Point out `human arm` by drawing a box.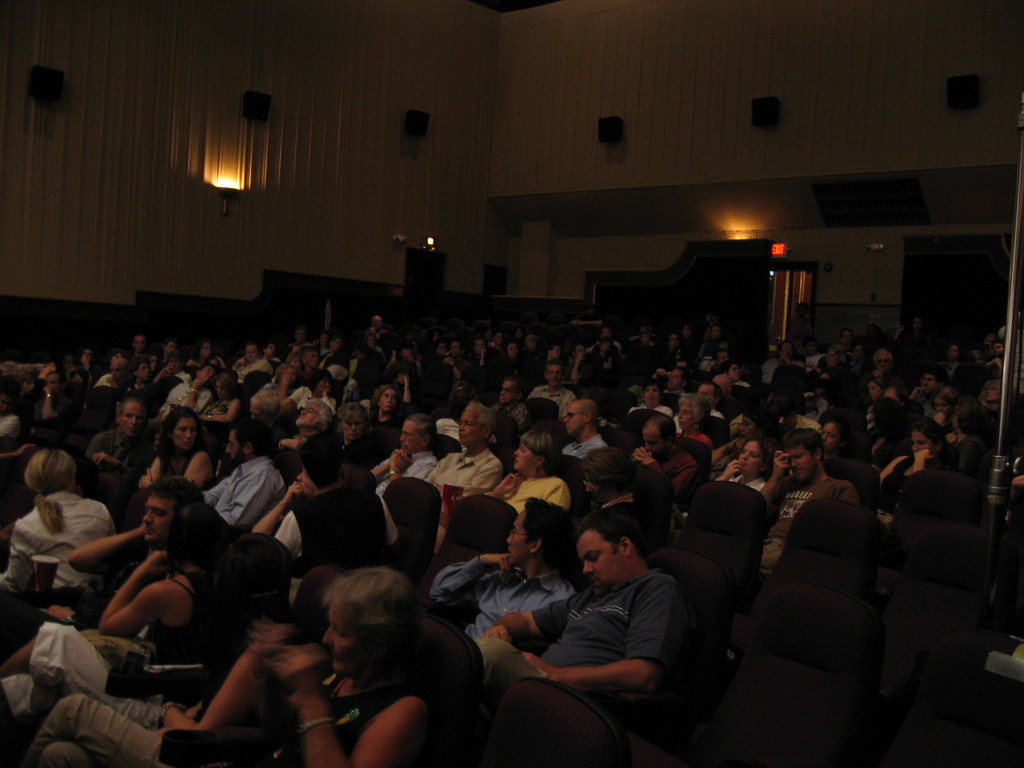
crop(783, 350, 796, 371).
